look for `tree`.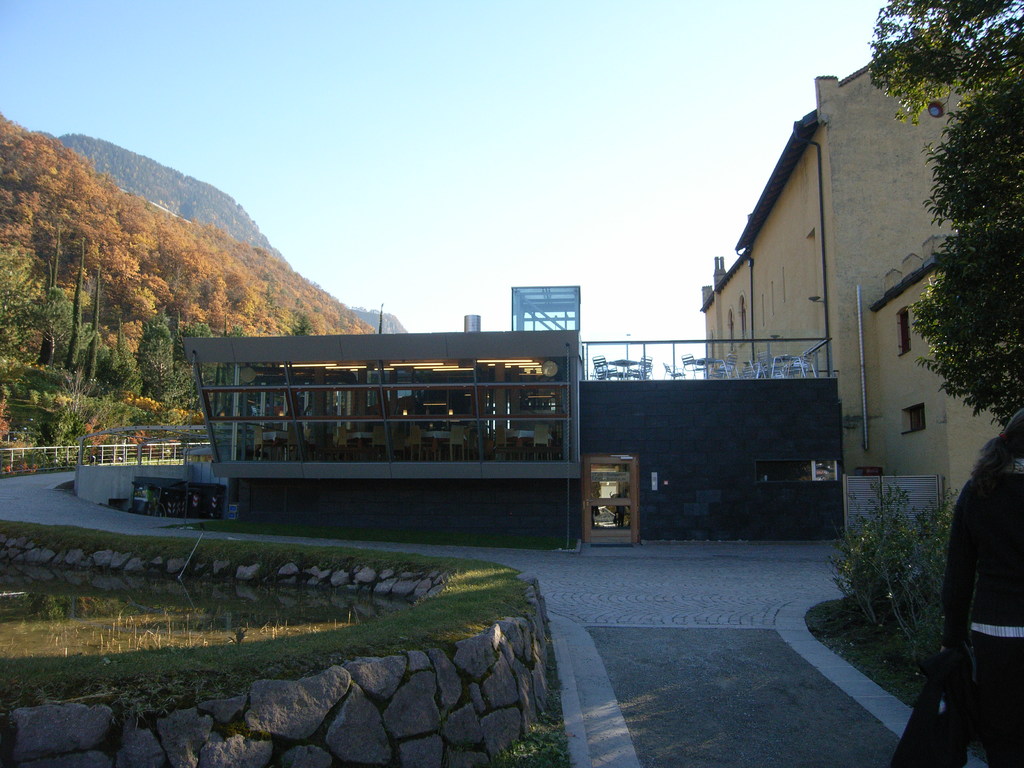
Found: select_region(111, 311, 131, 396).
